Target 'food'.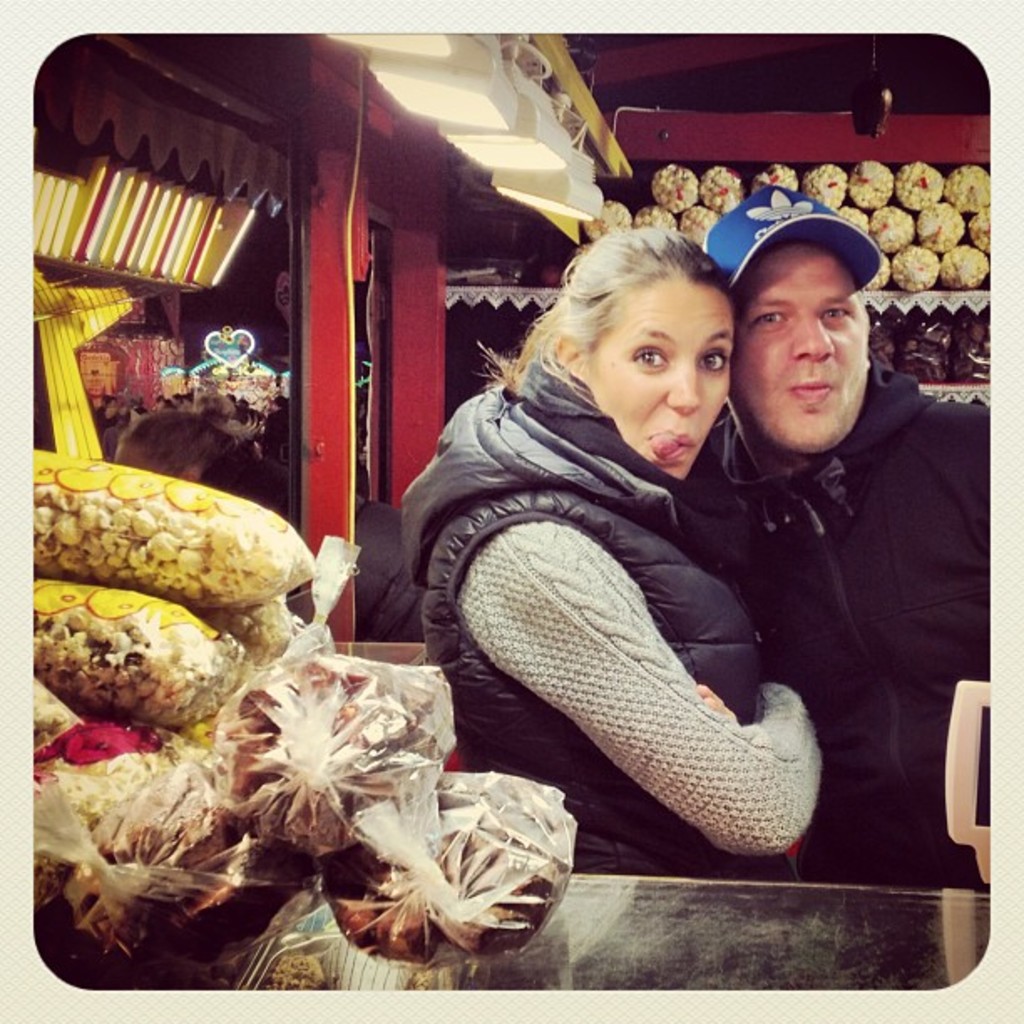
Target region: (x1=584, y1=157, x2=996, y2=296).
